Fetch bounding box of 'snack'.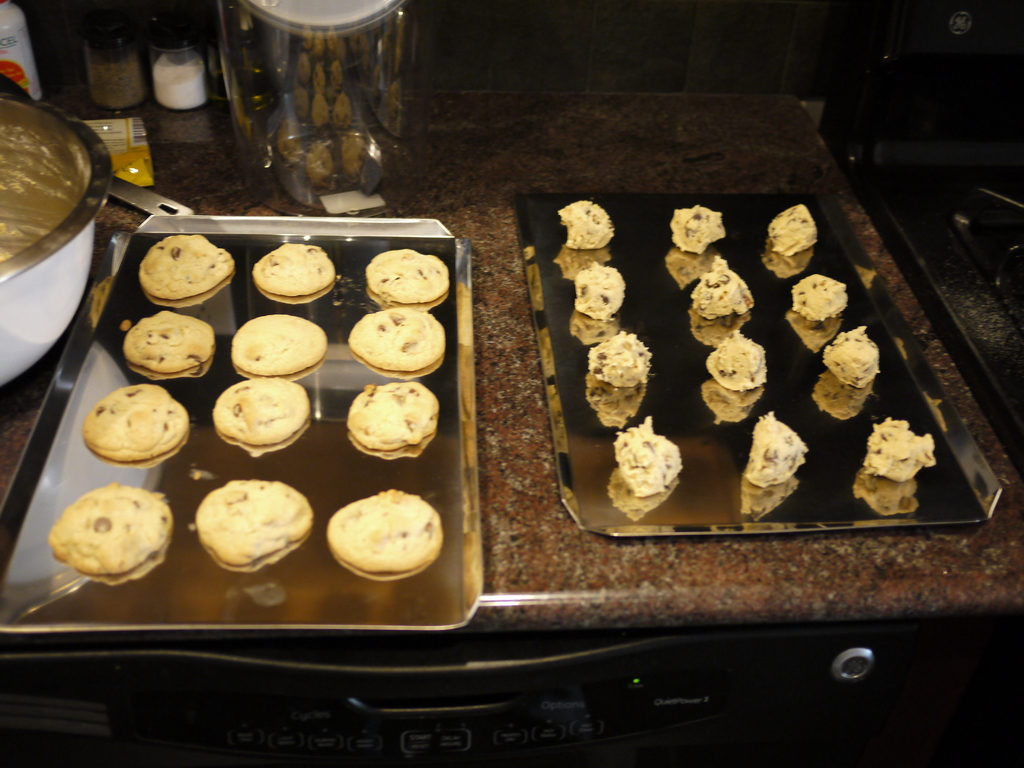
Bbox: (84,382,185,464).
